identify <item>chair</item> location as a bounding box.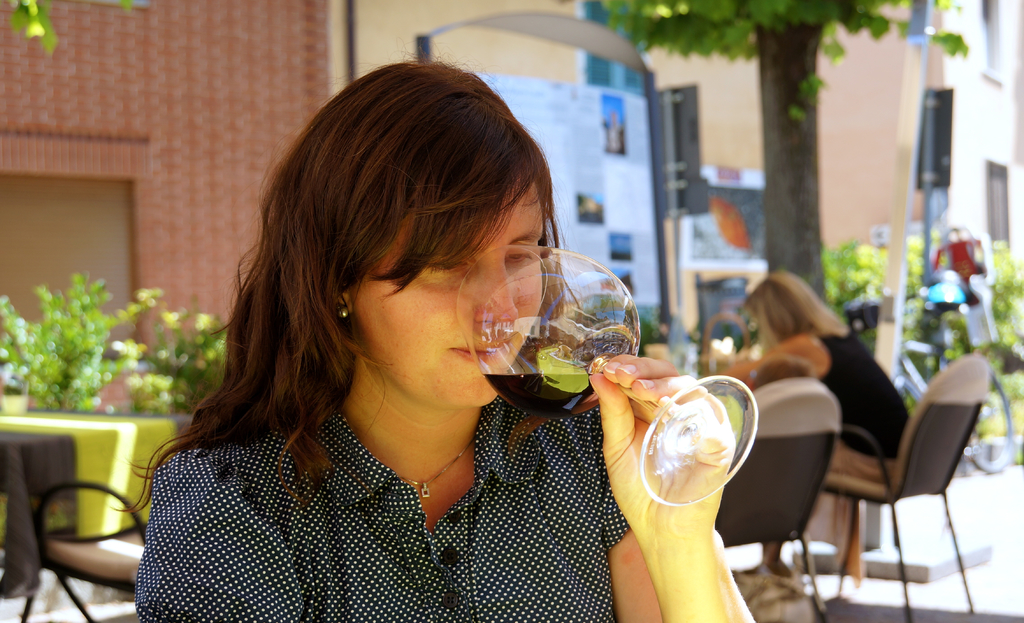
[715,376,845,617].
